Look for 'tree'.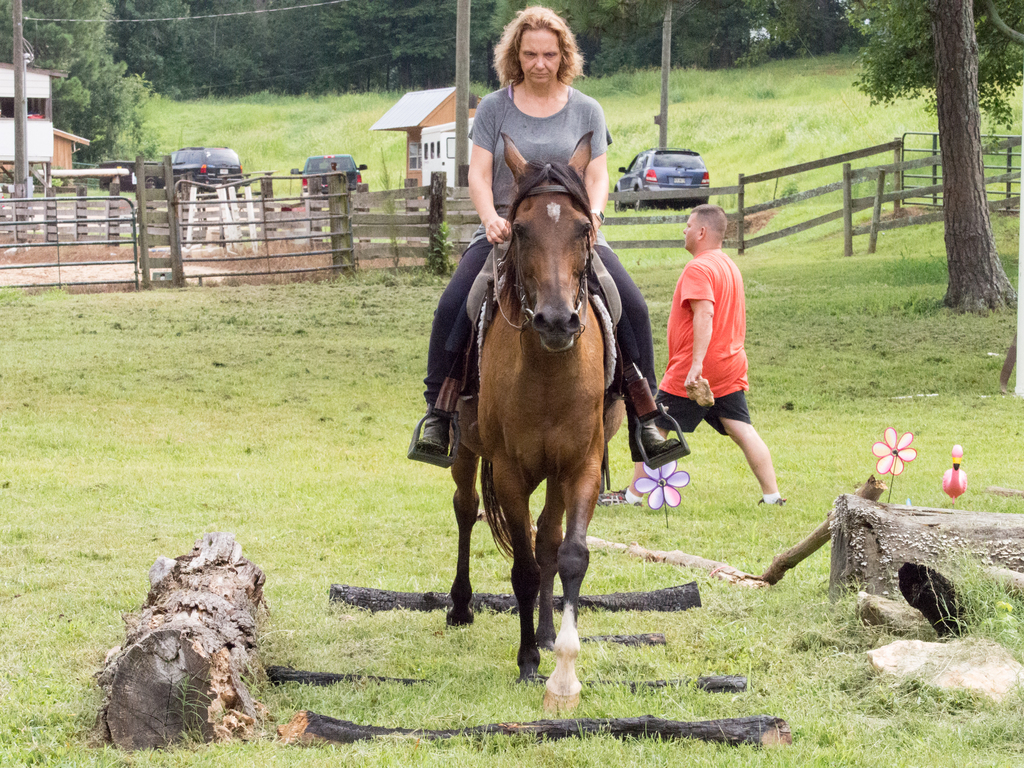
Found: (895, 0, 1012, 305).
